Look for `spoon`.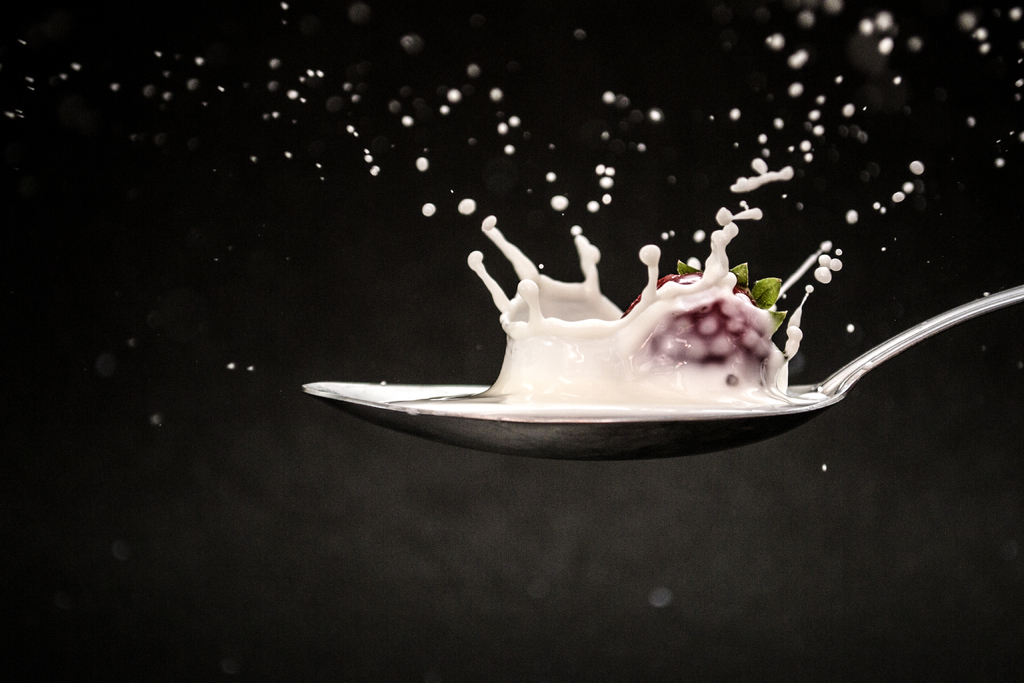
Found: <box>303,285,1023,461</box>.
